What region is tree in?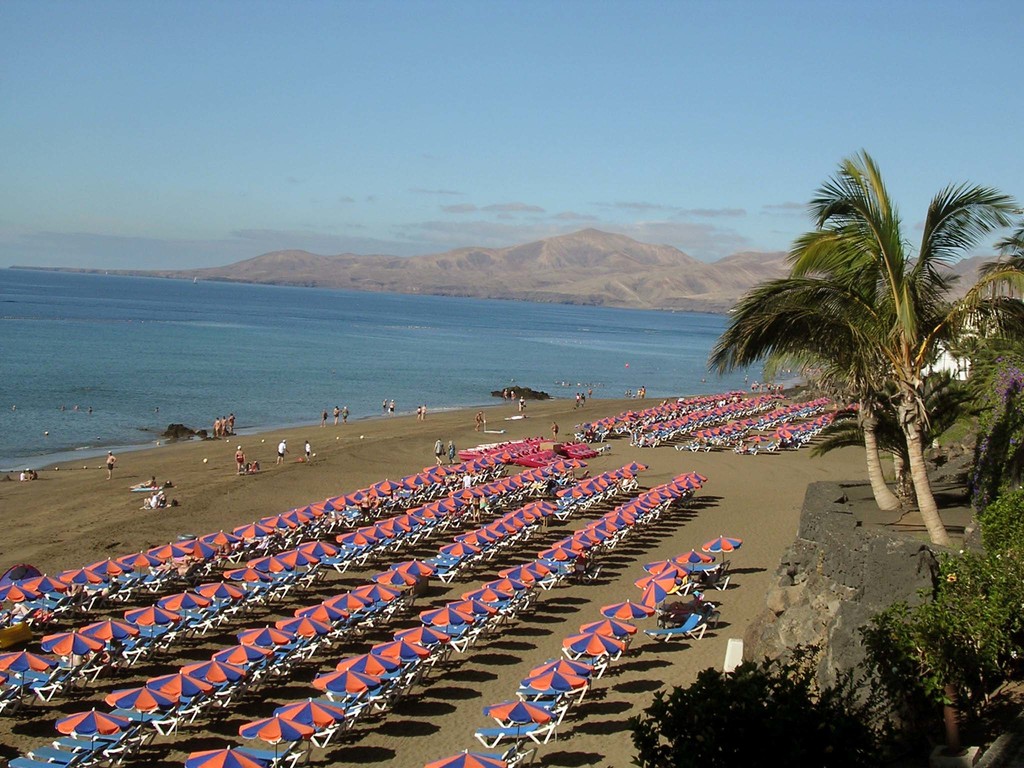
detection(859, 479, 1023, 767).
